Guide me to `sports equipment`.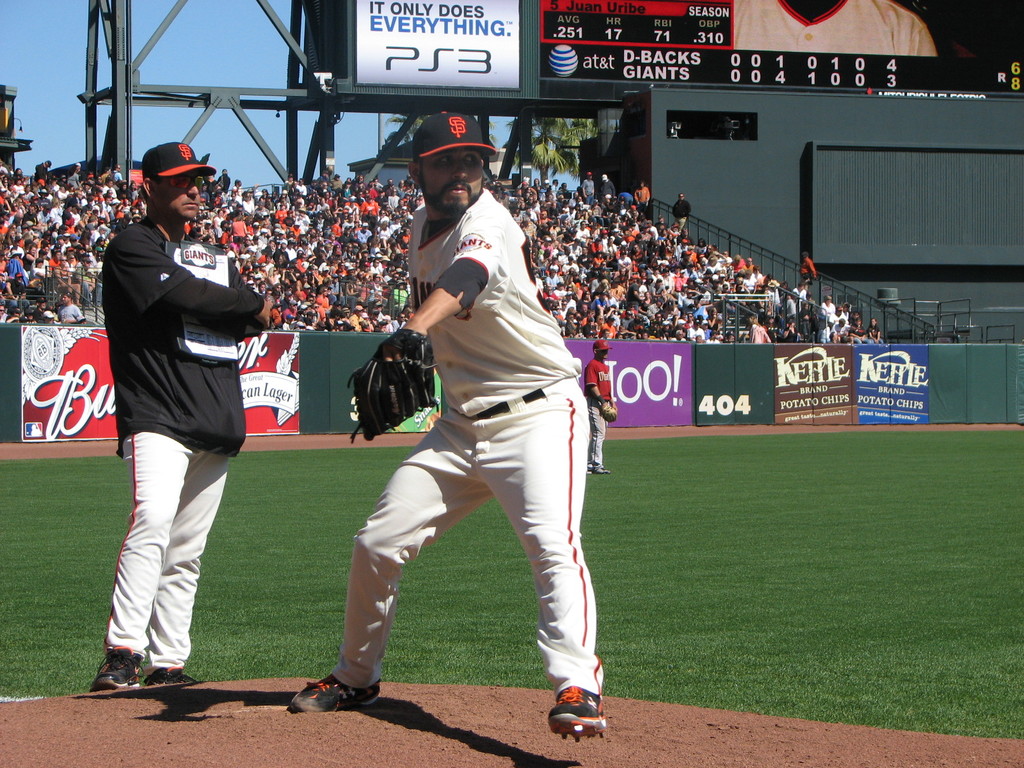
Guidance: [347, 329, 429, 439].
